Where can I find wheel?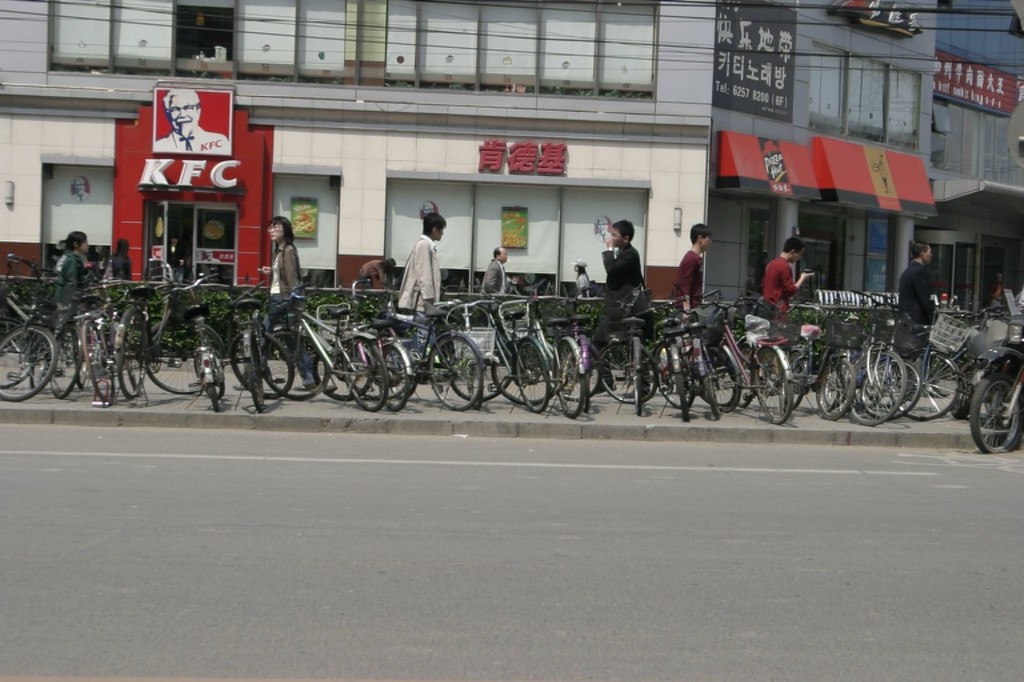
You can find it at (left=904, top=354, right=964, bottom=420).
